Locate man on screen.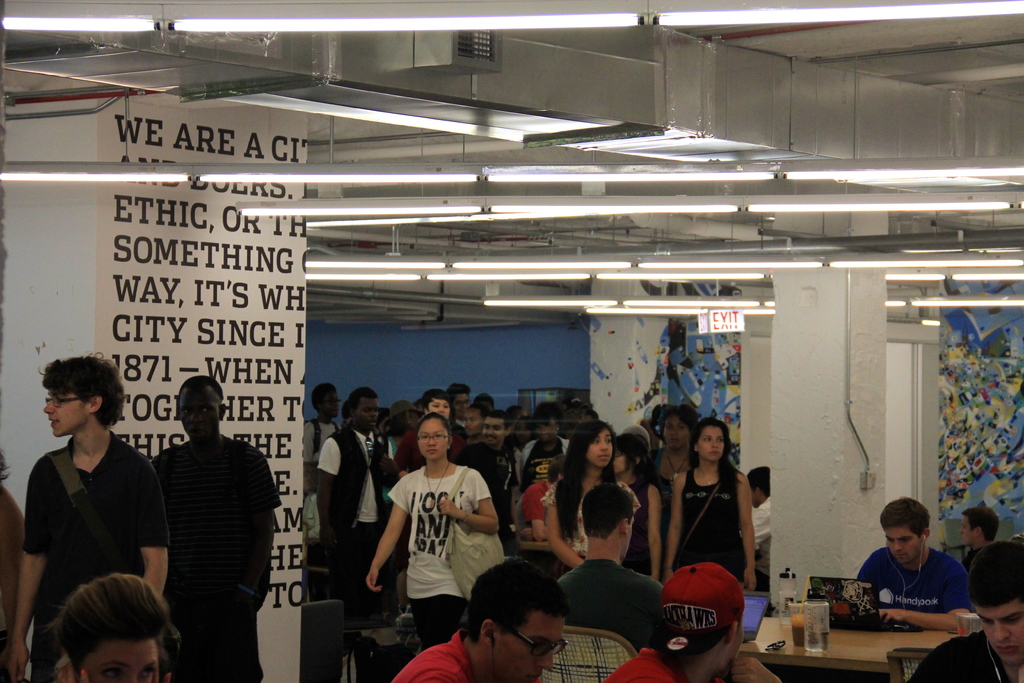
On screen at bbox=(740, 462, 771, 579).
